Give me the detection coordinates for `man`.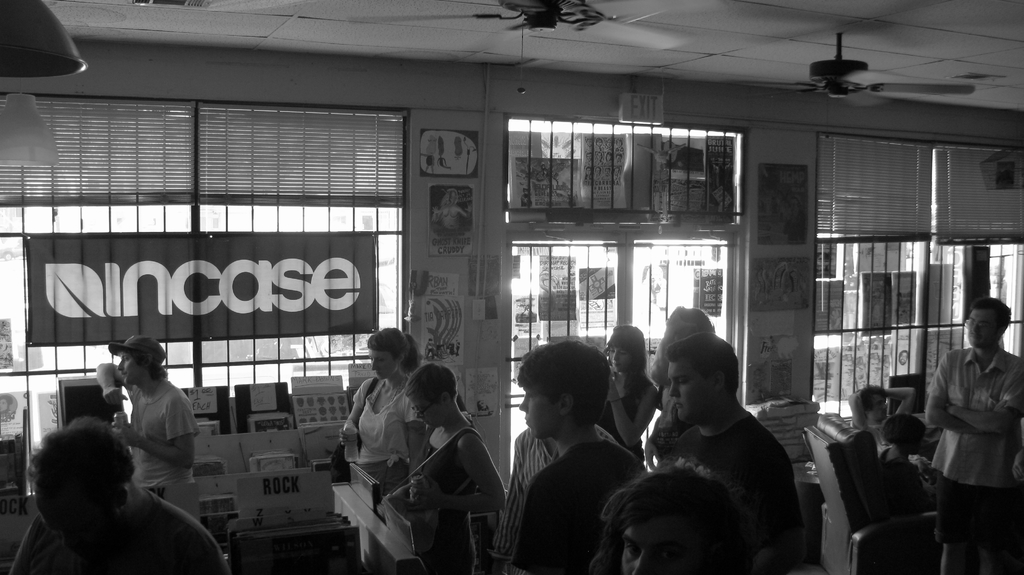
[515, 338, 643, 574].
